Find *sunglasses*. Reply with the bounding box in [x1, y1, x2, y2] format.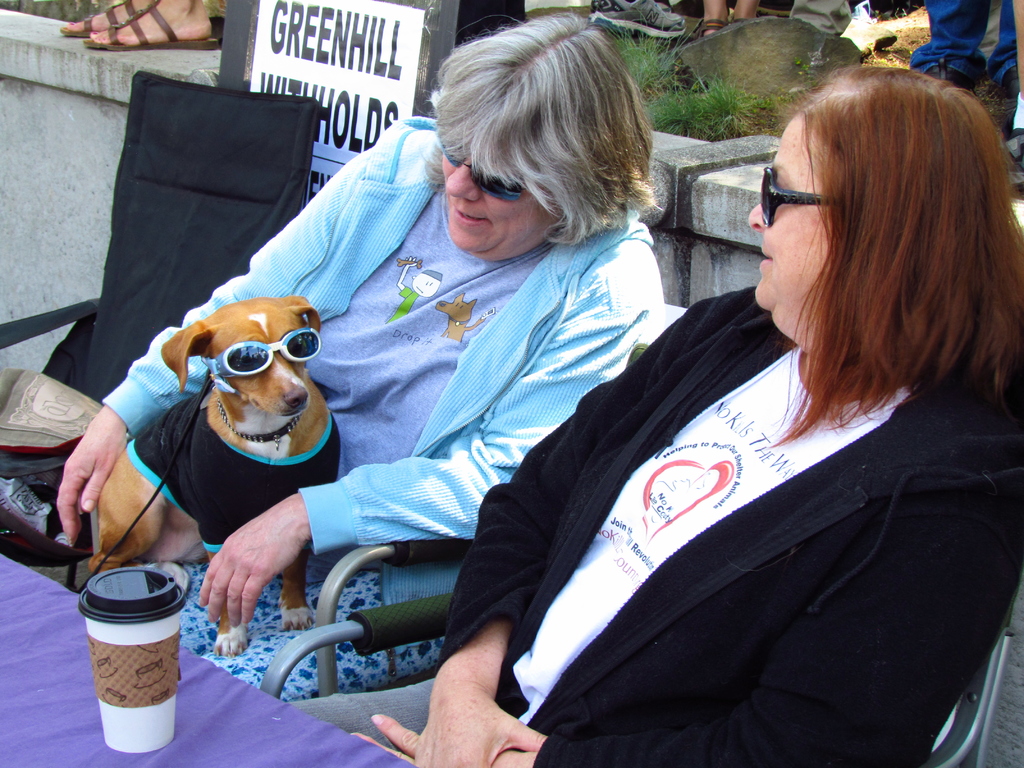
[758, 165, 833, 230].
